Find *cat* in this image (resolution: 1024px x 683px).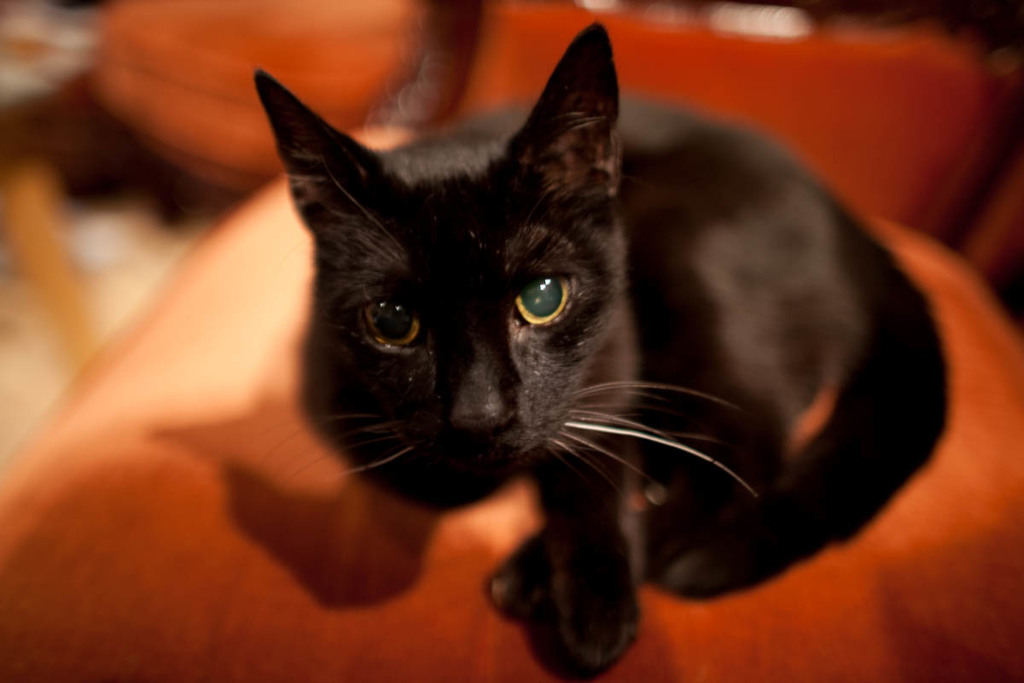
pyautogui.locateOnScreen(248, 5, 953, 682).
